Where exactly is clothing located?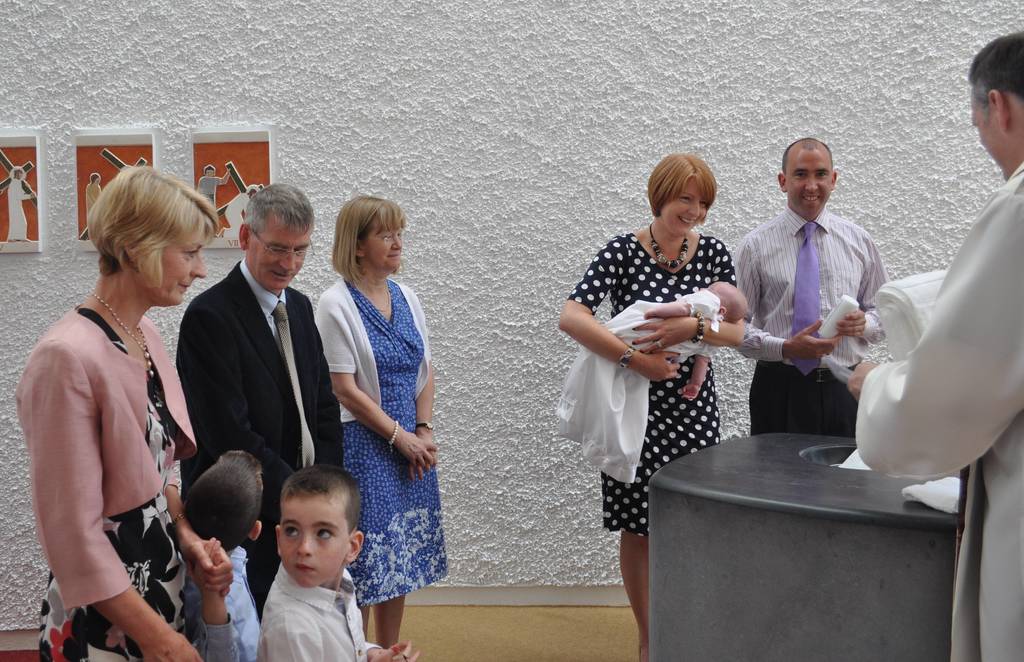
Its bounding box is 730, 204, 894, 432.
